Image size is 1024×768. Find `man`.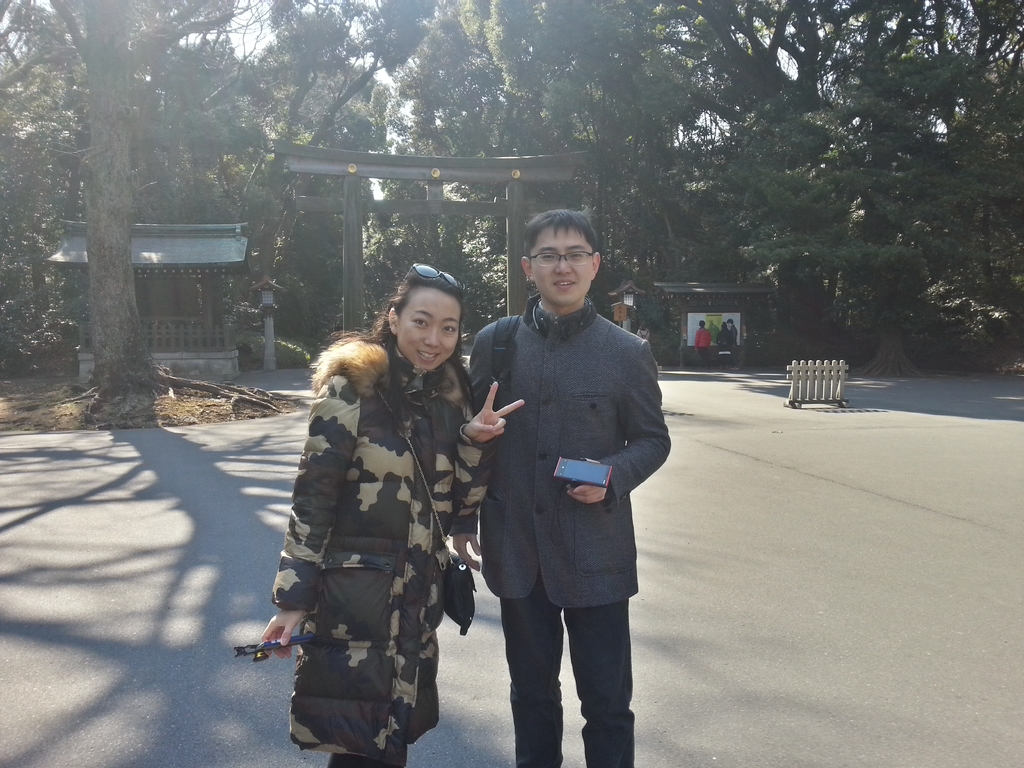
x1=453 y1=207 x2=675 y2=767.
